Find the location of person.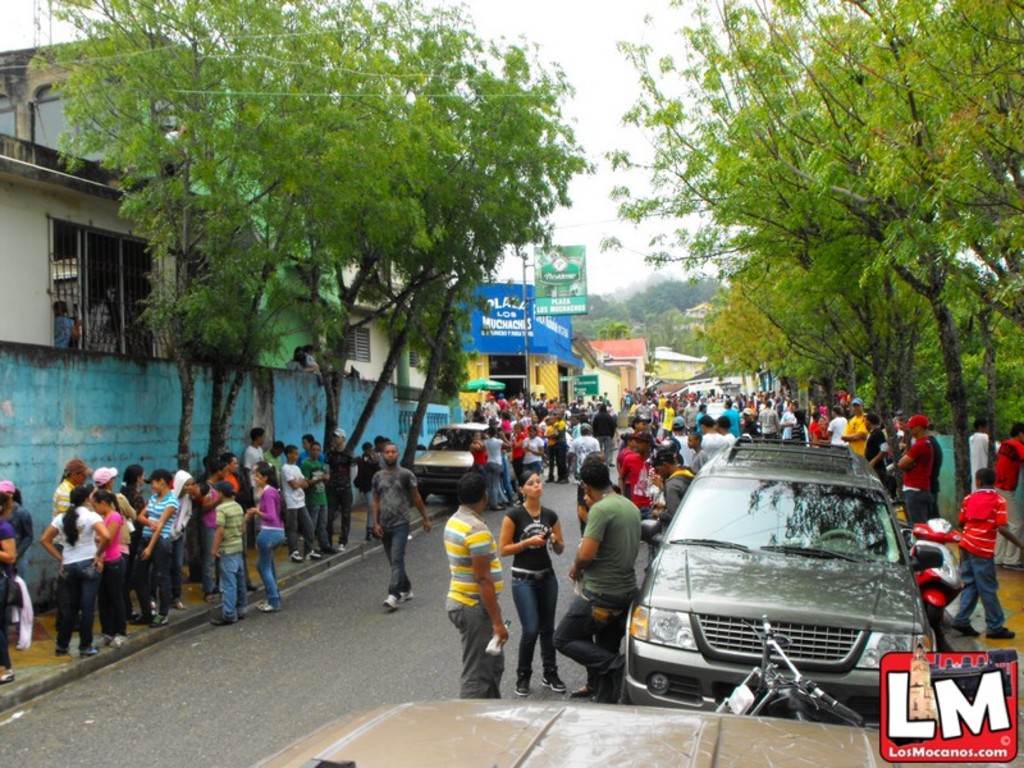
Location: [x1=328, y1=430, x2=347, y2=554].
